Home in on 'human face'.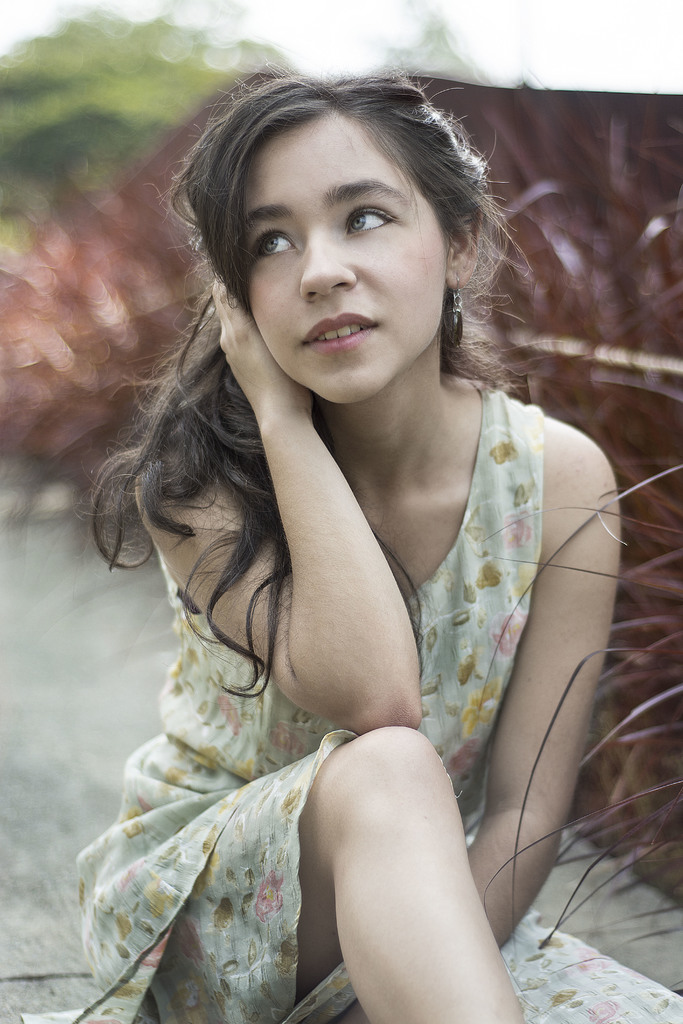
Homed in at 228 117 472 397.
